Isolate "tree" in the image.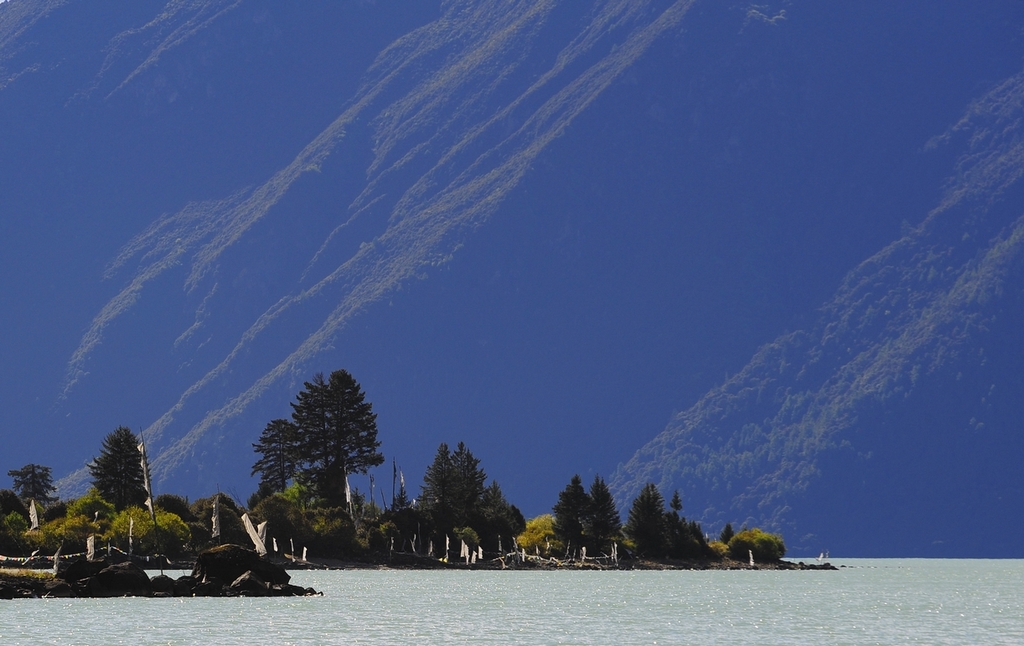
Isolated region: (x1=625, y1=481, x2=671, y2=561).
